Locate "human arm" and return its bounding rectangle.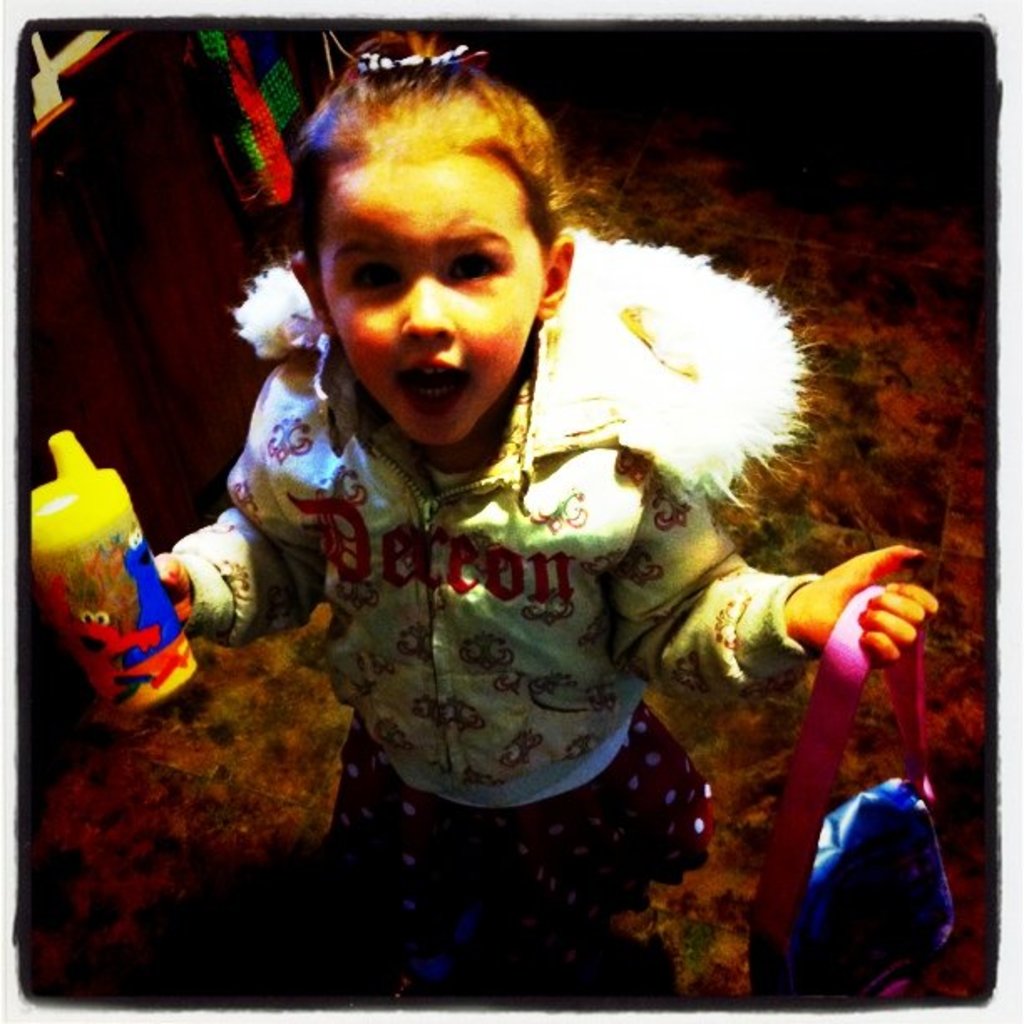
611, 460, 929, 696.
